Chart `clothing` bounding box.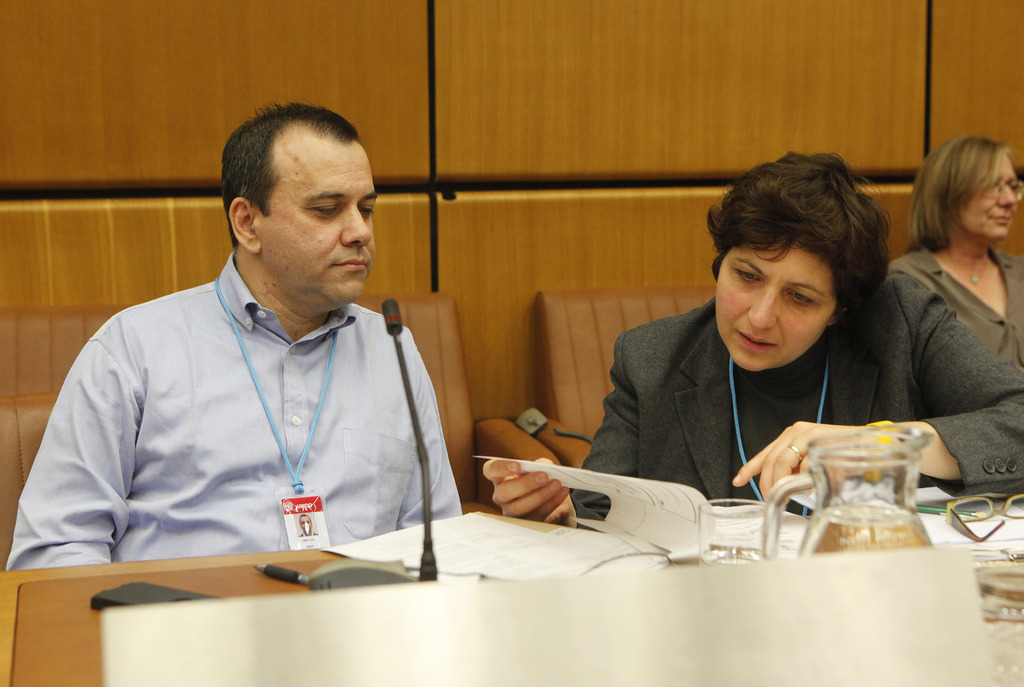
Charted: x1=564, y1=275, x2=1023, y2=509.
